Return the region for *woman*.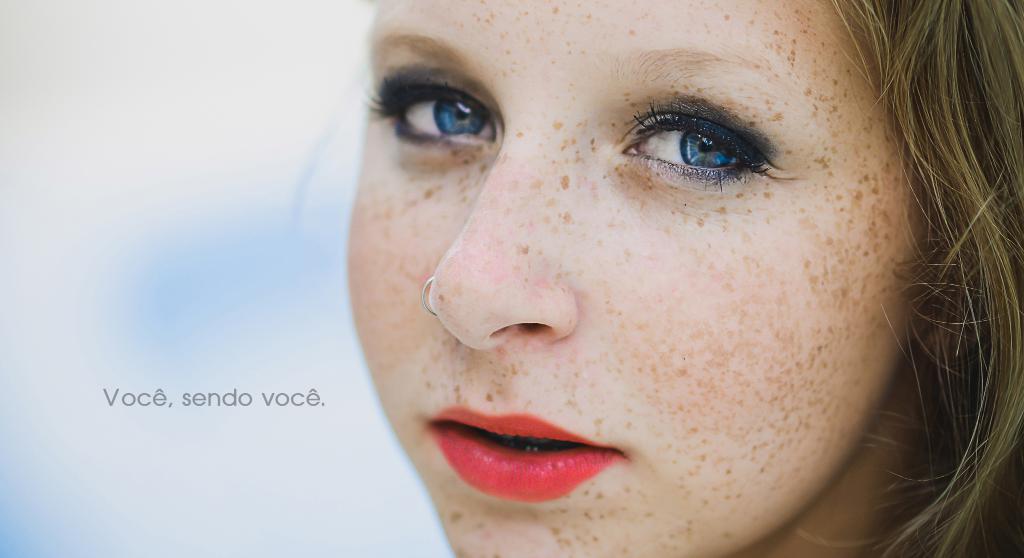
<box>244,0,1023,548</box>.
